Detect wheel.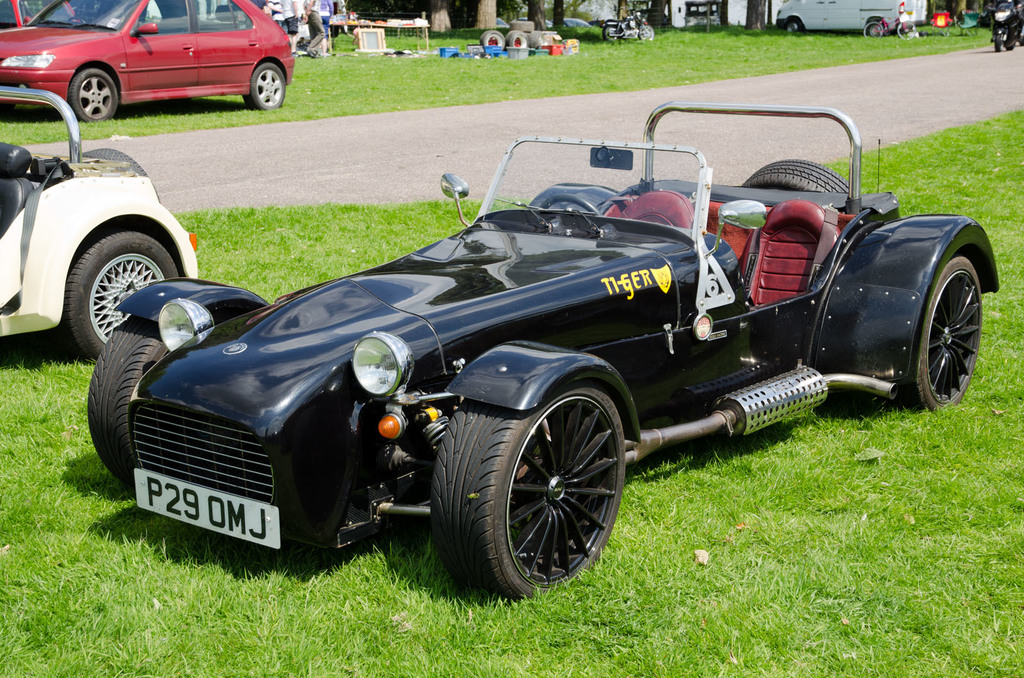
Detected at box=[898, 252, 979, 412].
